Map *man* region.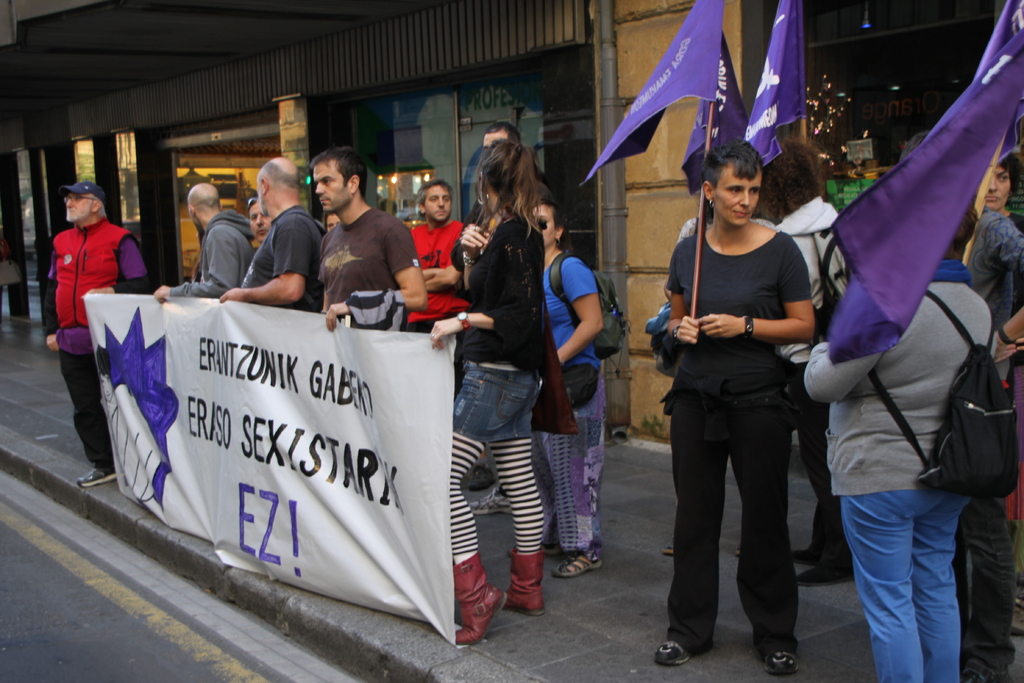
Mapped to box=[401, 179, 460, 329].
